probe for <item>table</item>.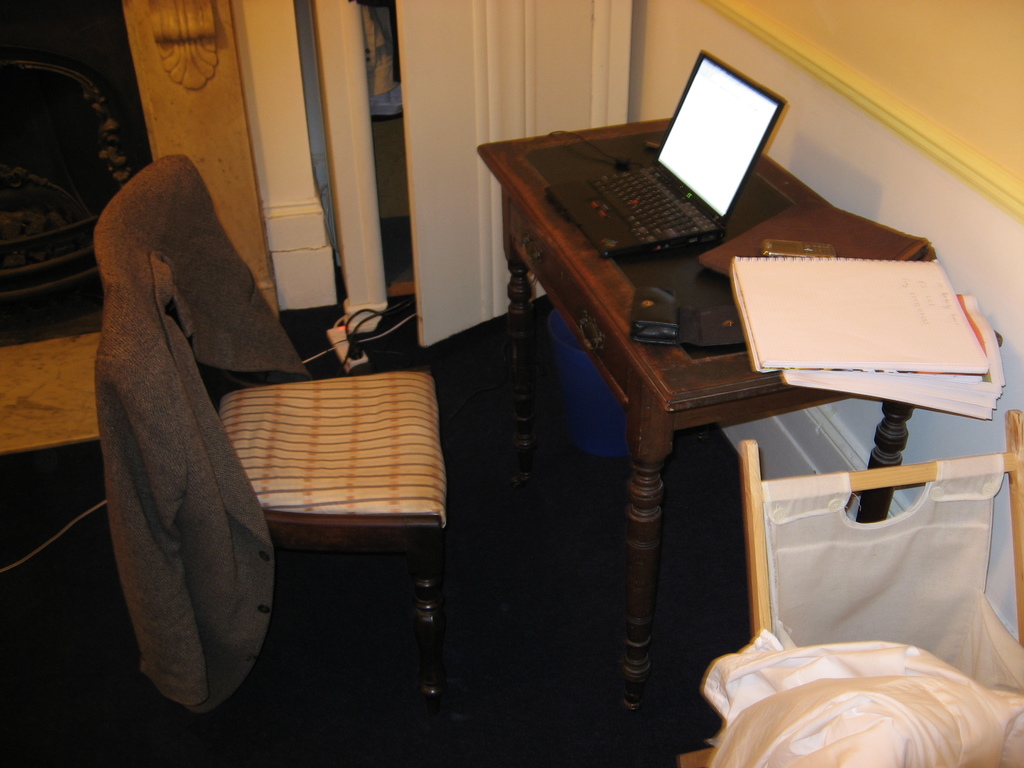
Probe result: {"left": 479, "top": 116, "right": 918, "bottom": 717}.
